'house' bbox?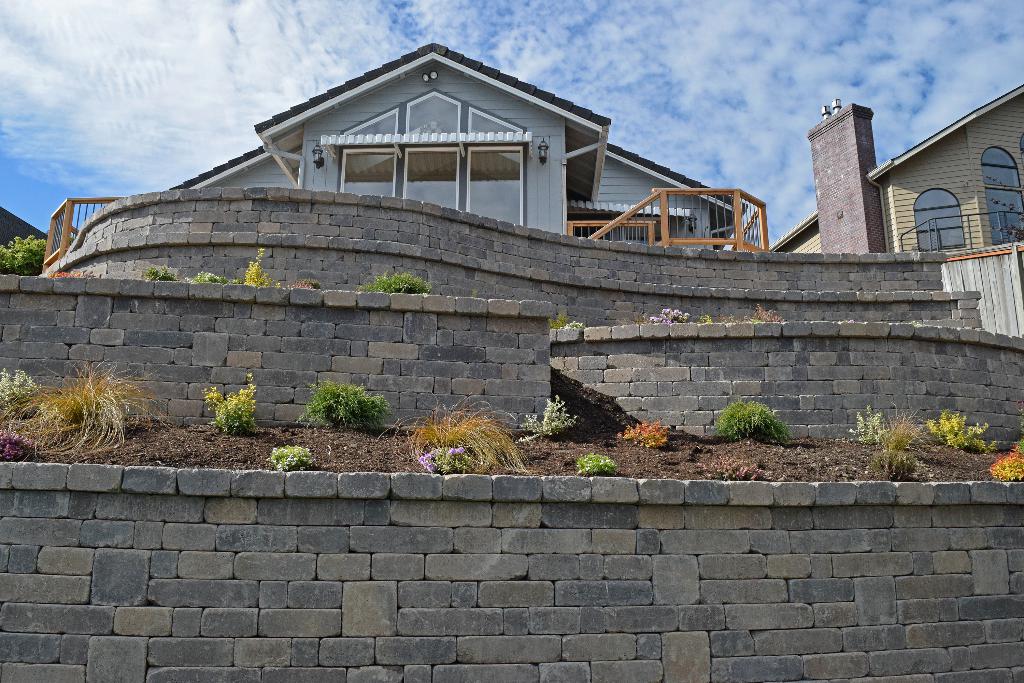
206:42:711:254
